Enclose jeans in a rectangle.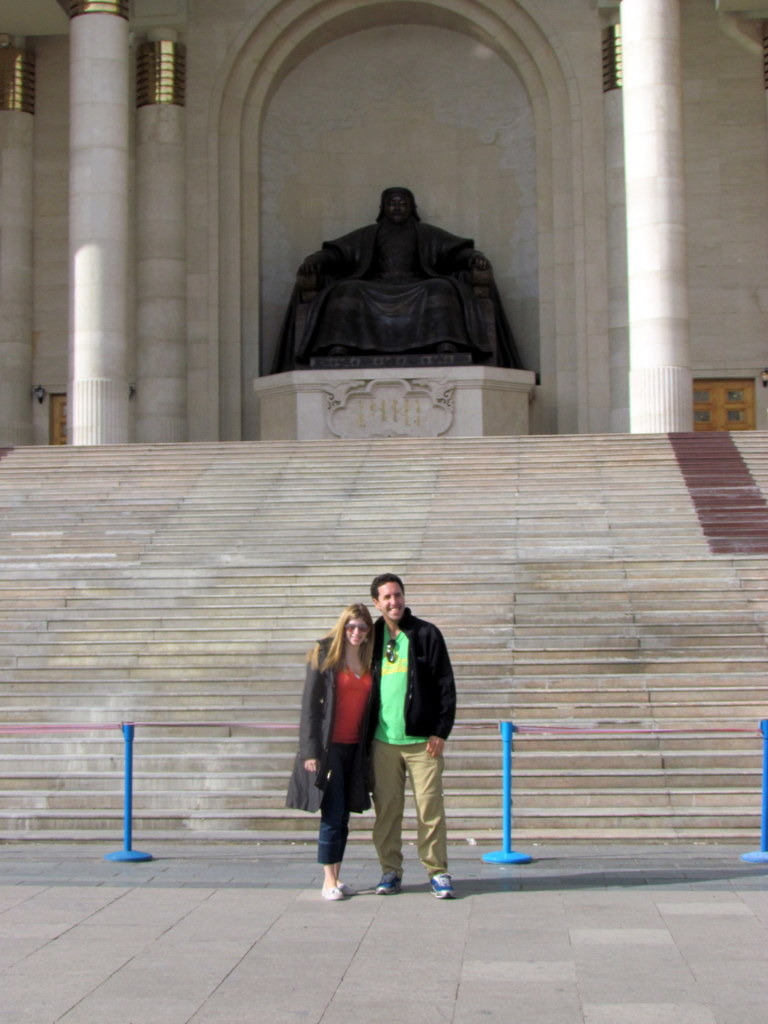
x1=318, y1=741, x2=374, y2=884.
